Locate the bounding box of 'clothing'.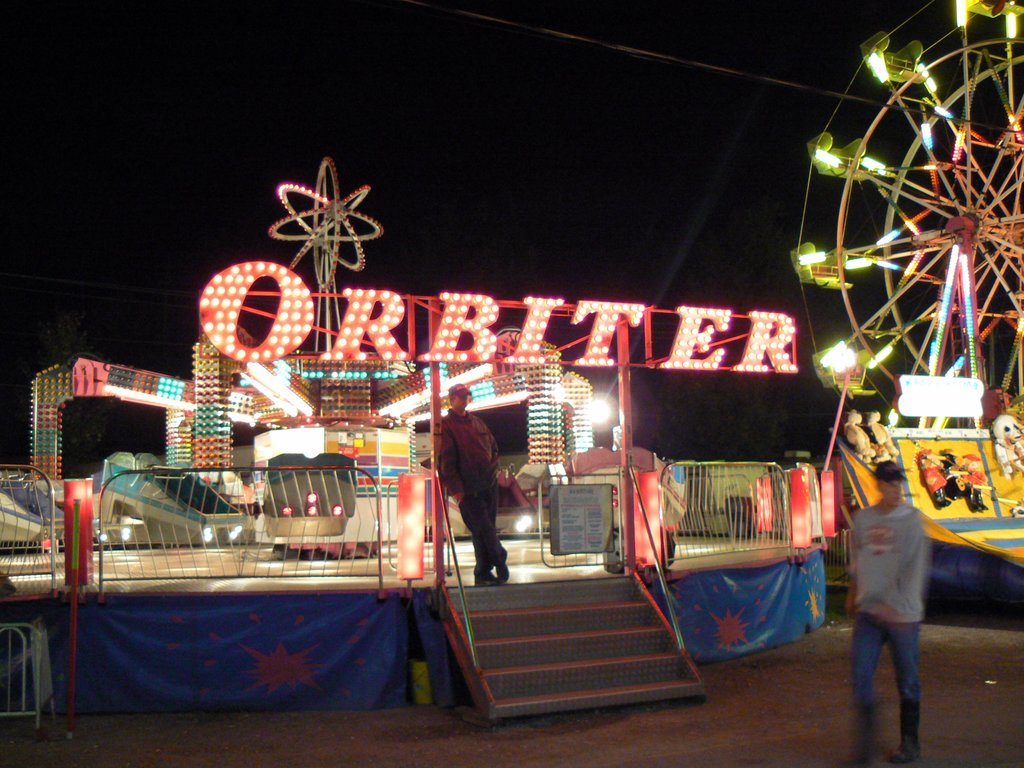
Bounding box: BBox(845, 455, 949, 719).
